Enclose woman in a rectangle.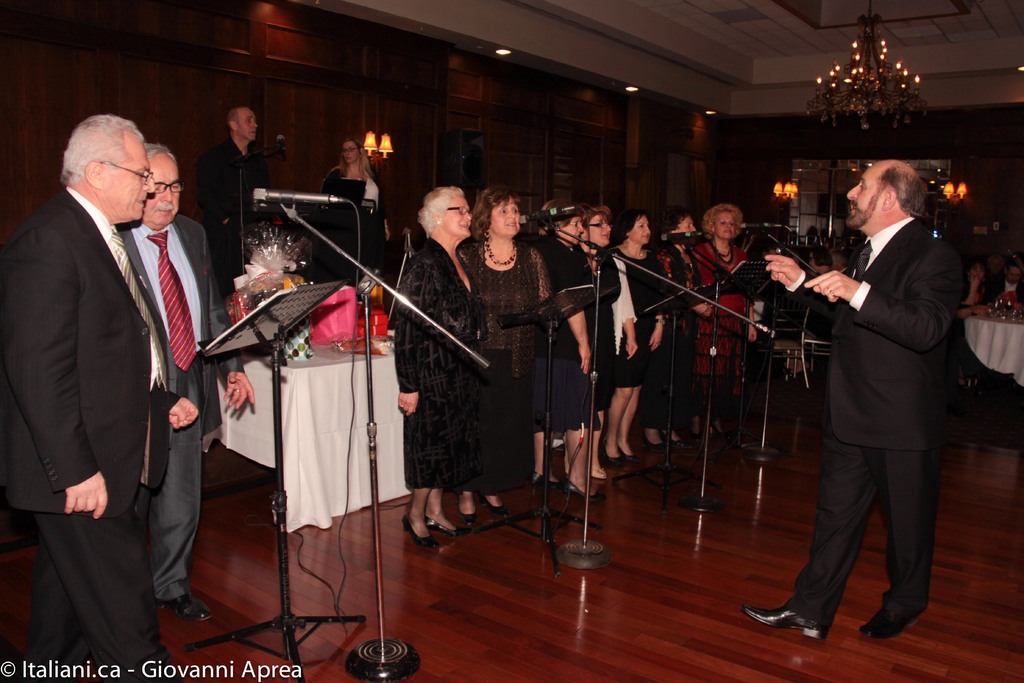
x1=957 y1=254 x2=992 y2=312.
